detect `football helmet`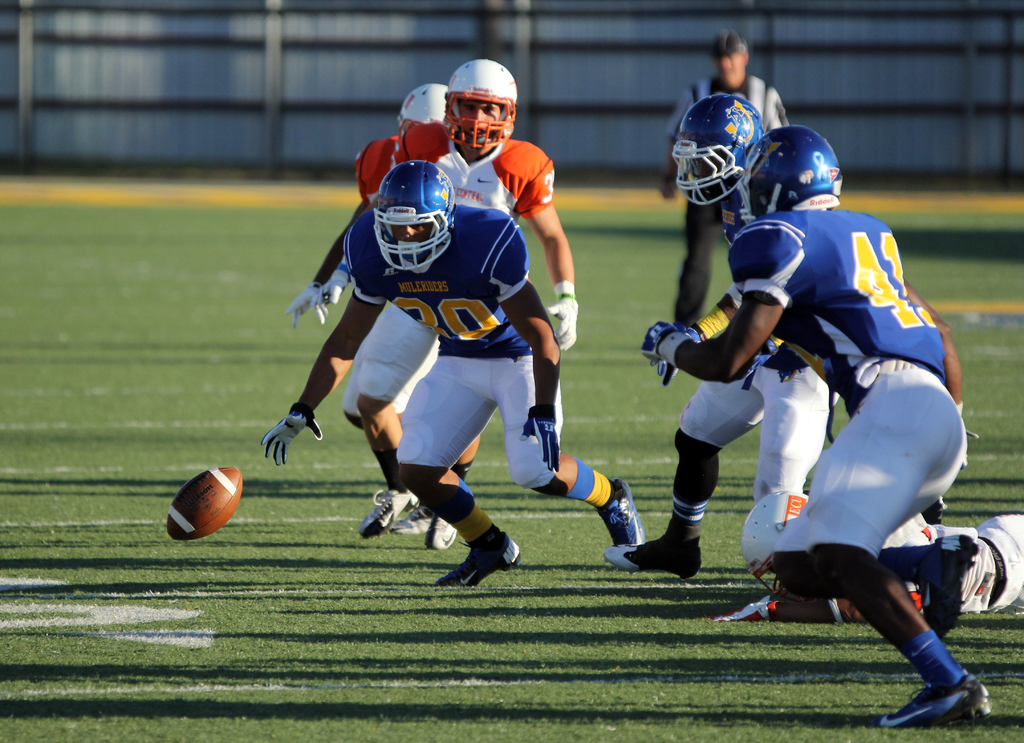
bbox(392, 77, 451, 125)
